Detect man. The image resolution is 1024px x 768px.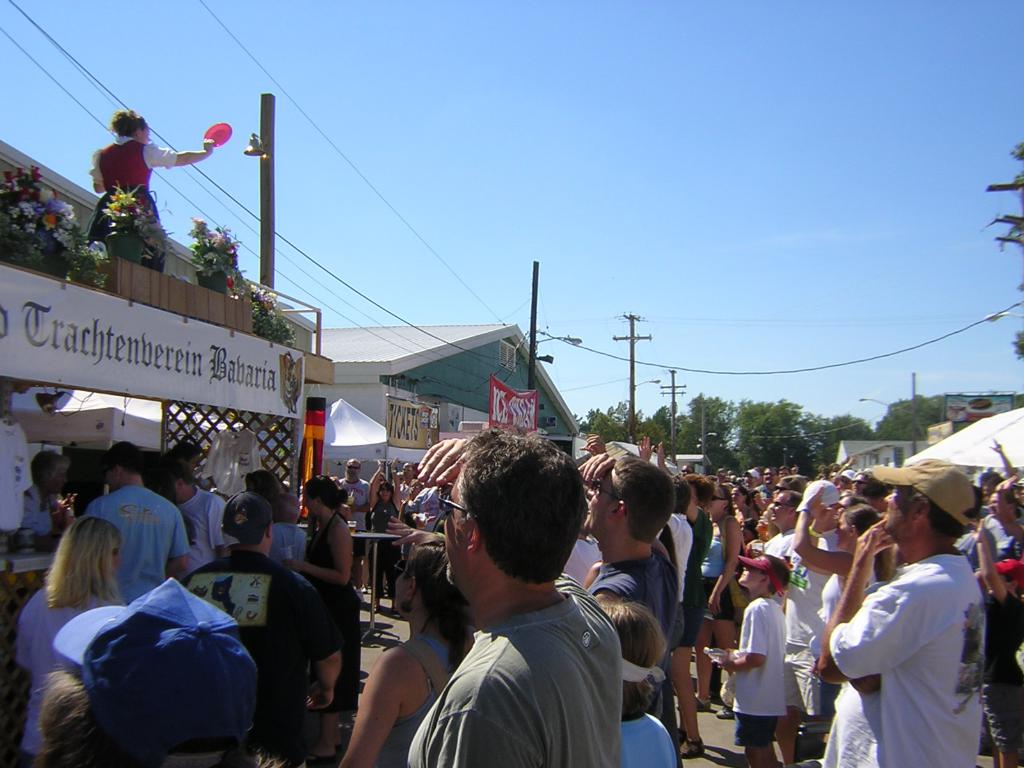
{"left": 411, "top": 428, "right": 625, "bottom": 767}.
